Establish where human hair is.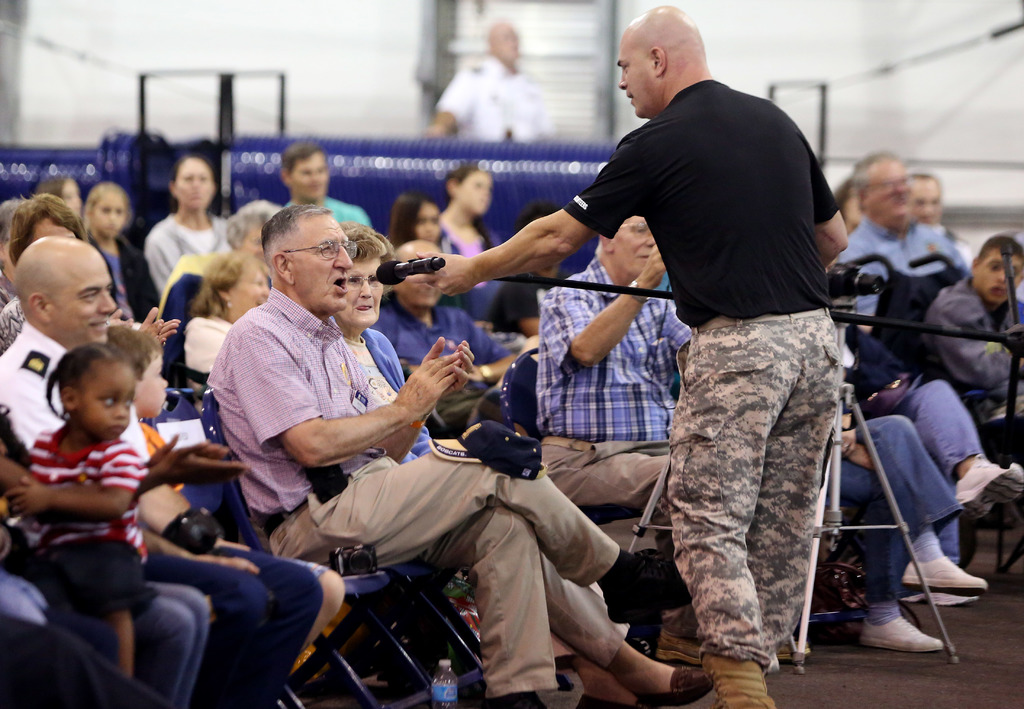
Established at crop(980, 232, 1023, 265).
